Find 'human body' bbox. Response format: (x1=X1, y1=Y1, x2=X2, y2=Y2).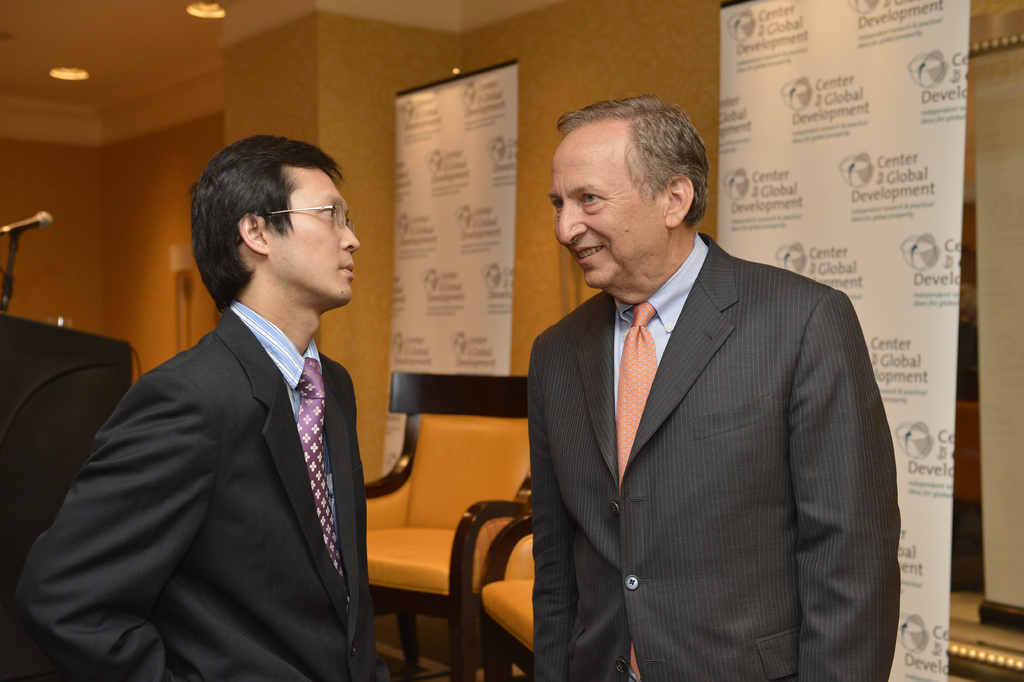
(x1=534, y1=230, x2=901, y2=681).
